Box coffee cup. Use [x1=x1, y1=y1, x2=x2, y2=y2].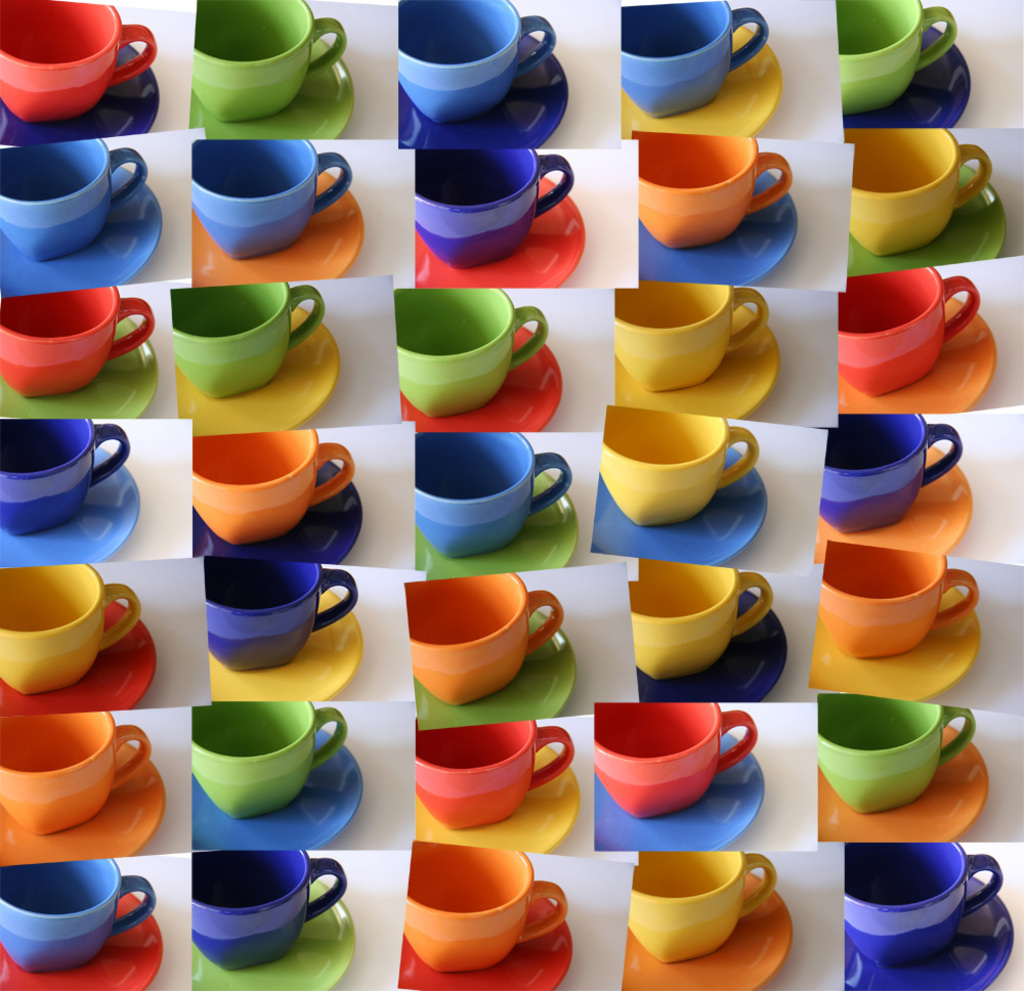
[x1=402, y1=142, x2=571, y2=270].
